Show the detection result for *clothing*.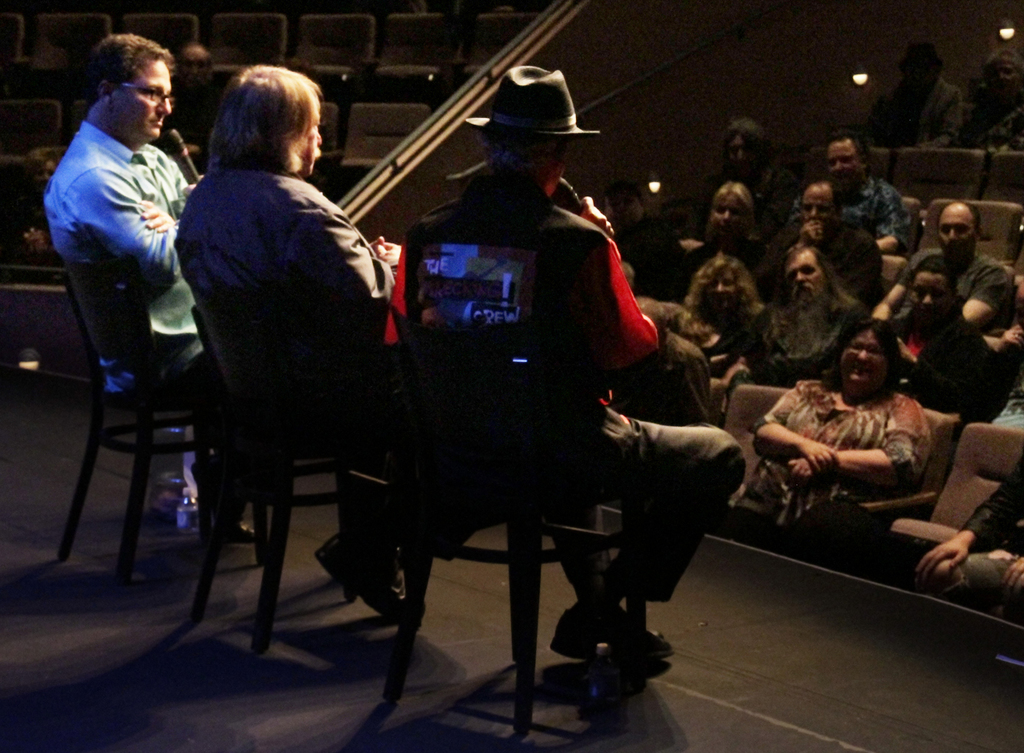
crop(730, 375, 926, 534).
